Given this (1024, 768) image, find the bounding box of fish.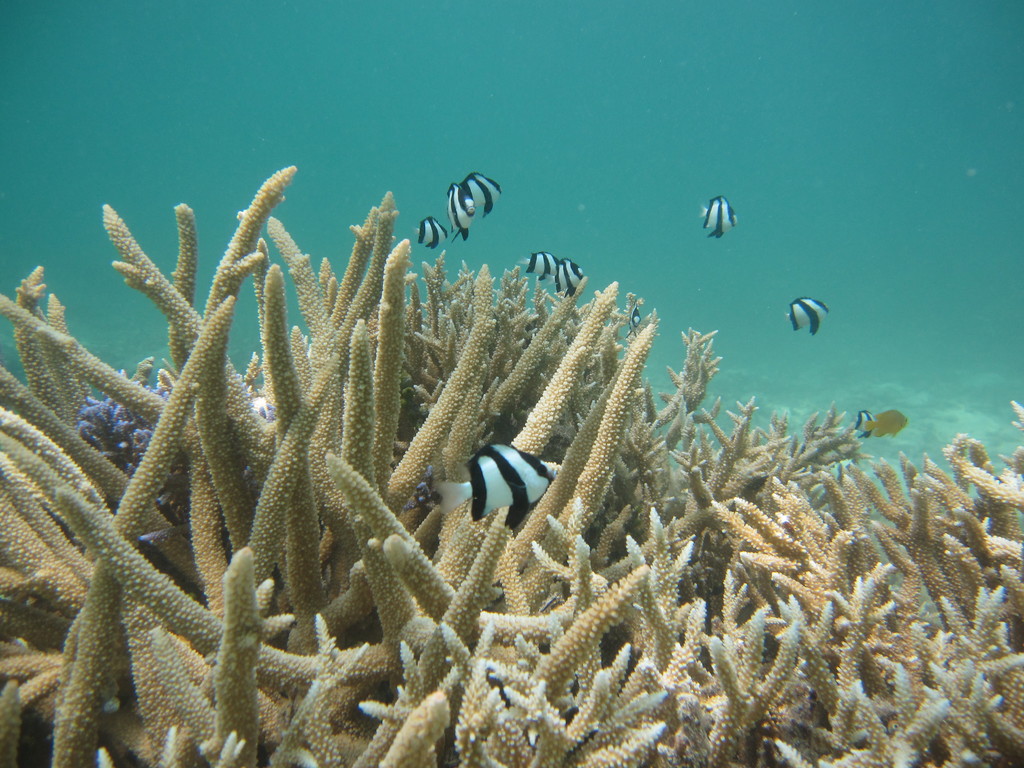
<box>445,429,566,527</box>.
